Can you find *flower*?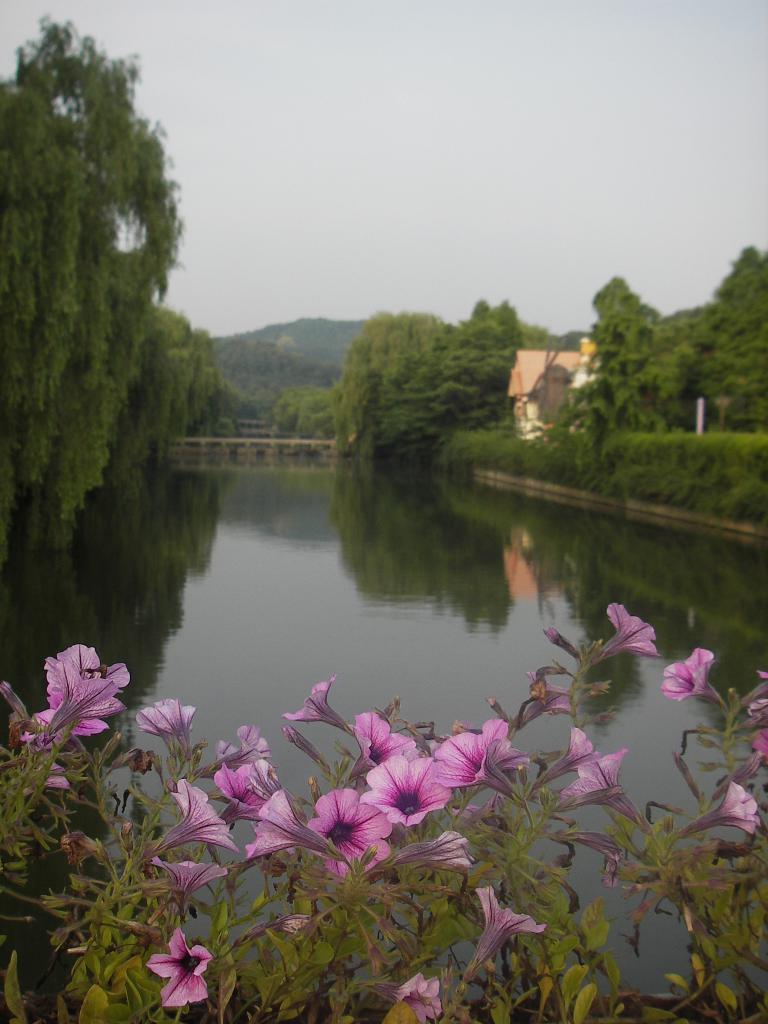
Yes, bounding box: (660, 644, 716, 705).
